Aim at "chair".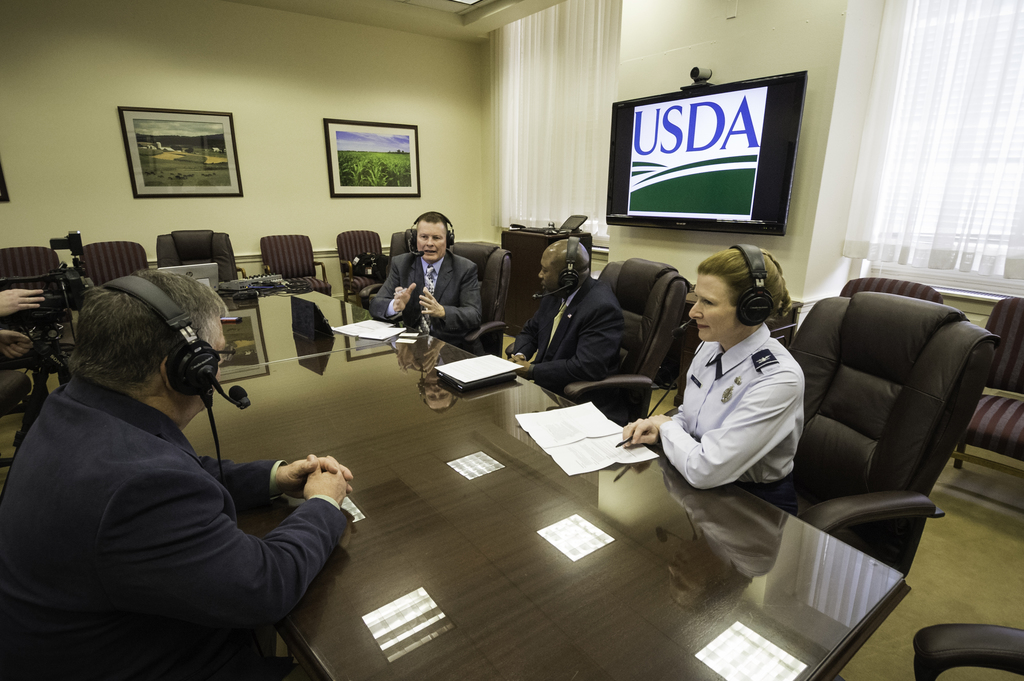
Aimed at crop(0, 244, 65, 285).
